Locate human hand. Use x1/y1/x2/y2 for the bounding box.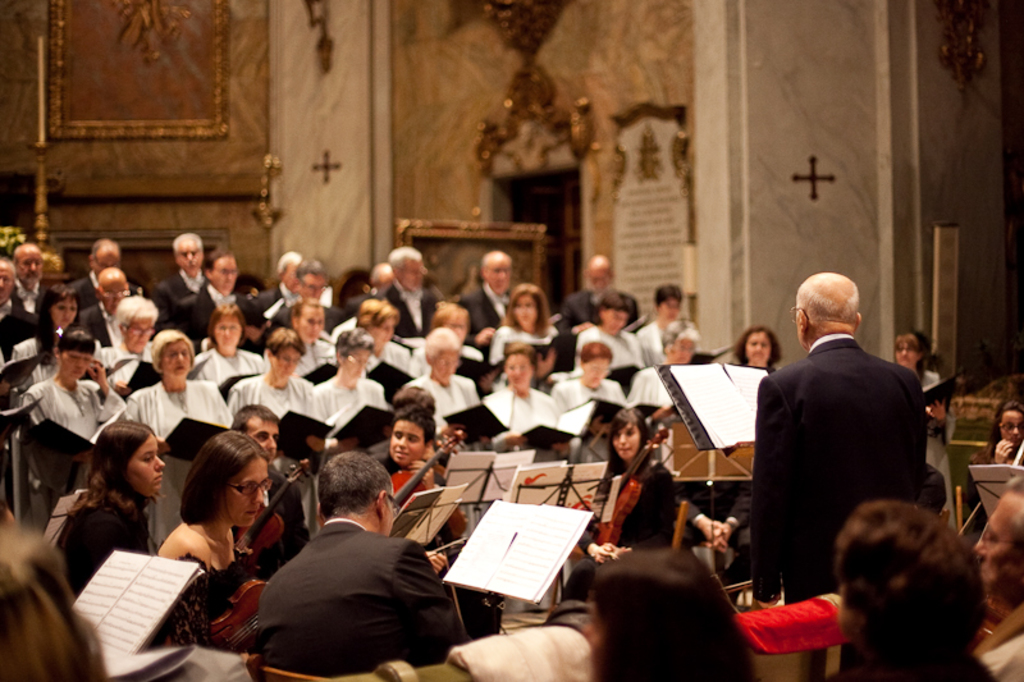
572/320/596/337.
